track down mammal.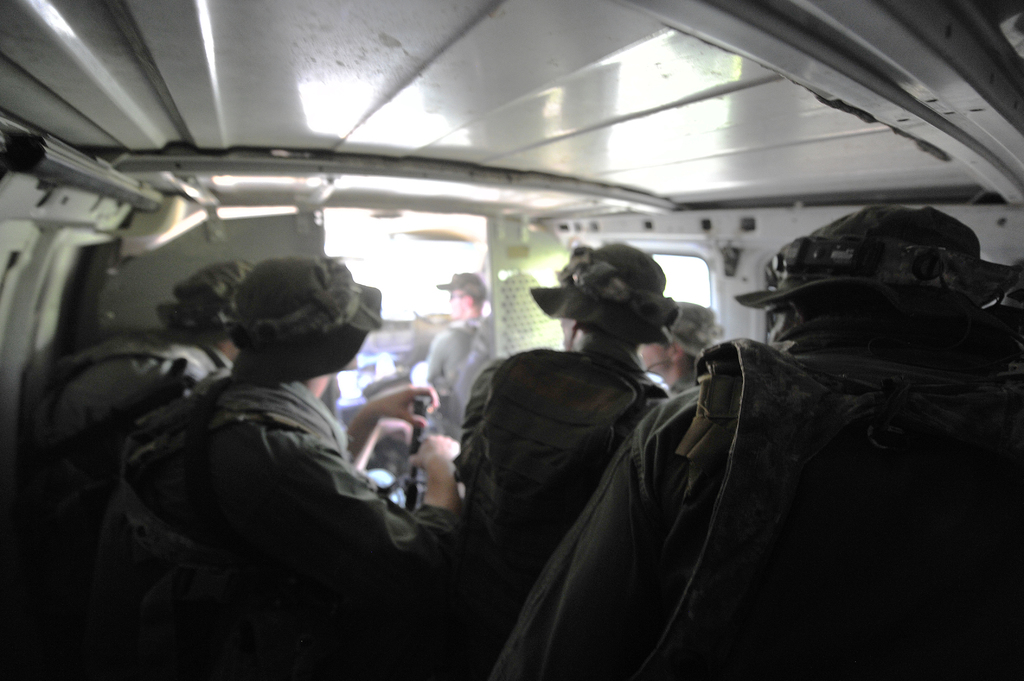
Tracked to [x1=99, y1=259, x2=472, y2=622].
